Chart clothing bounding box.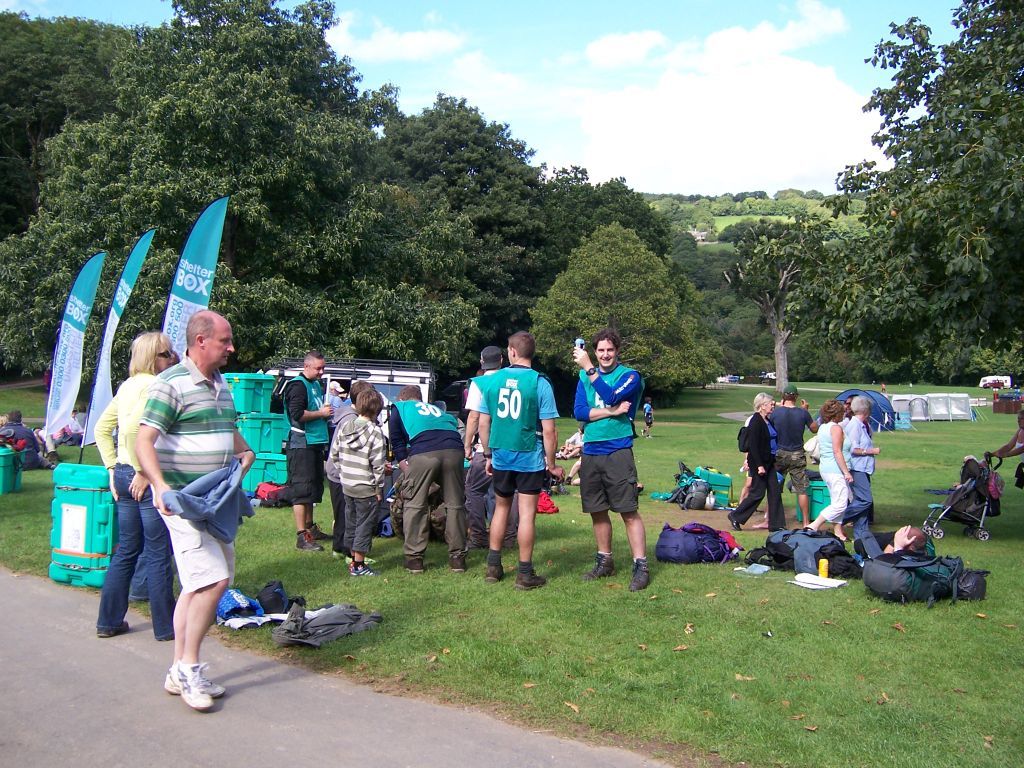
Charted: 393:396:468:559.
